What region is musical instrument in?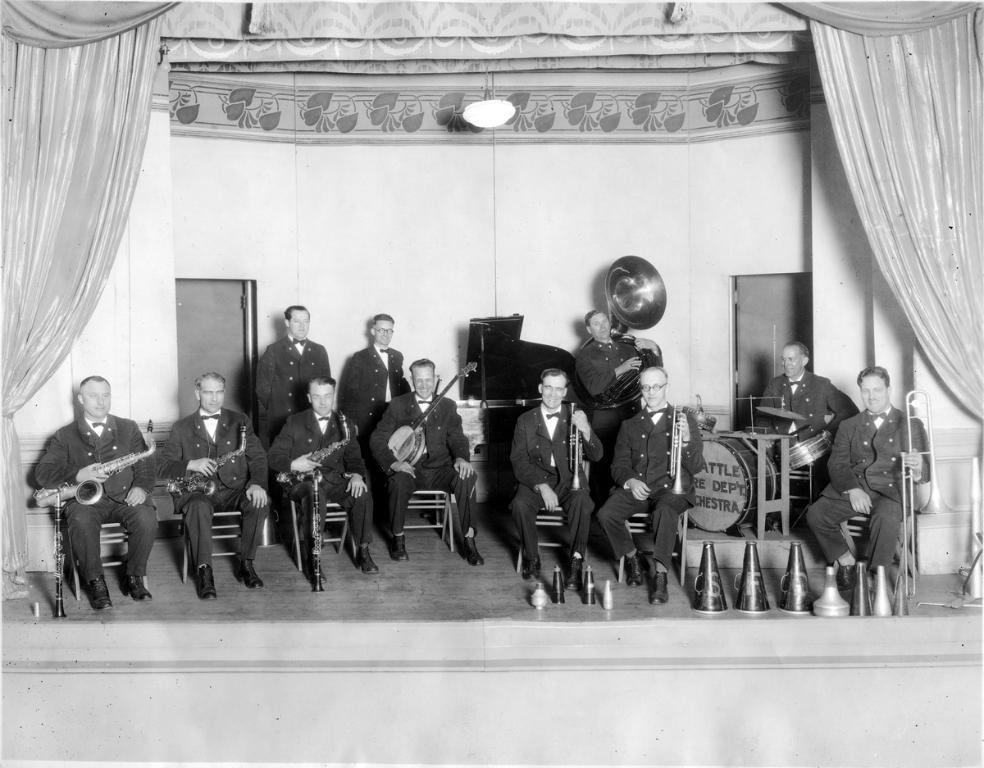
l=565, t=256, r=672, b=416.
